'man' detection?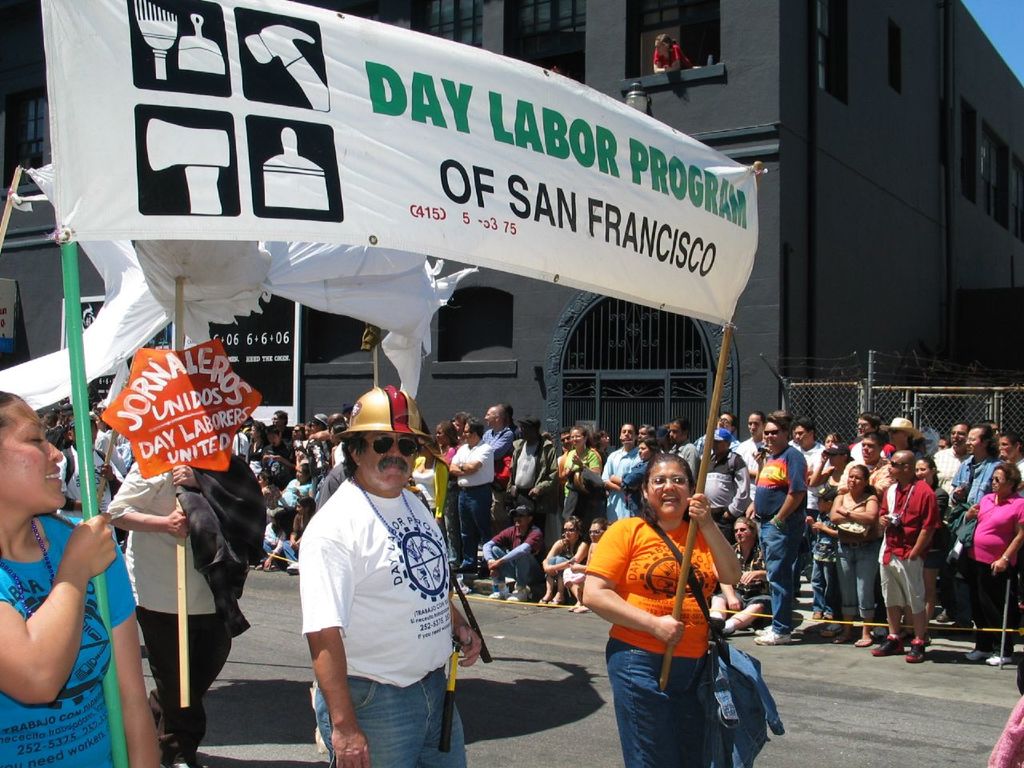
{"x1": 752, "y1": 414, "x2": 817, "y2": 643}
